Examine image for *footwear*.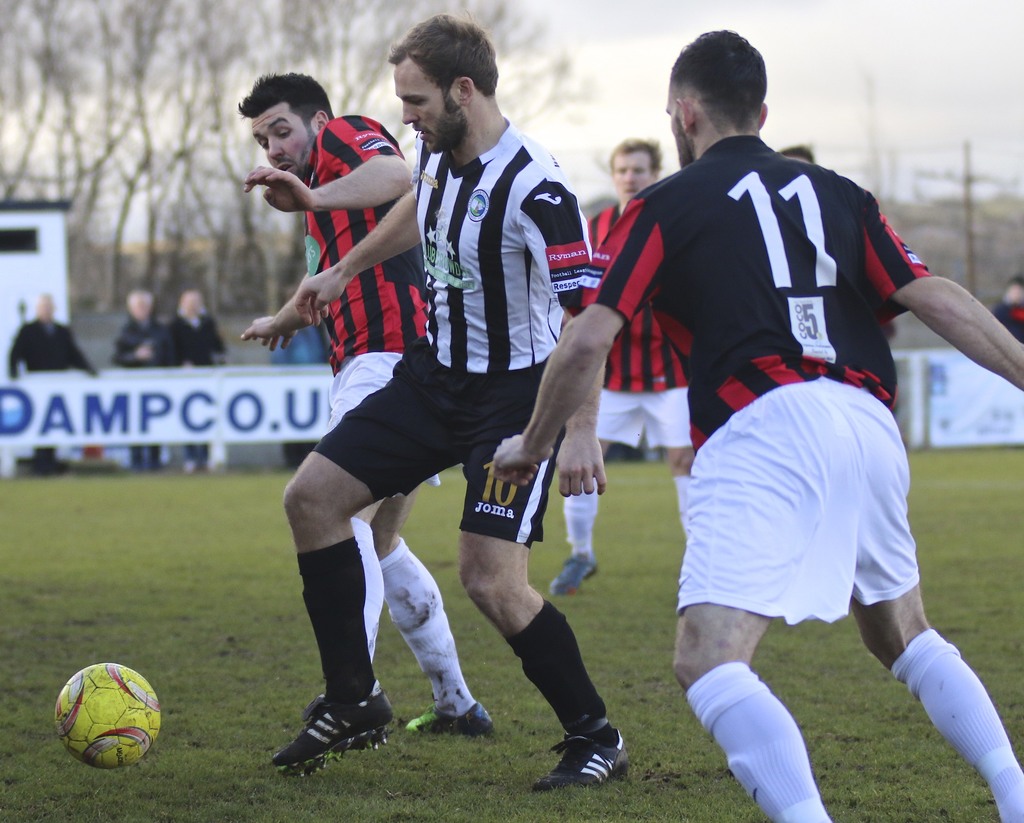
Examination result: 551, 550, 598, 594.
